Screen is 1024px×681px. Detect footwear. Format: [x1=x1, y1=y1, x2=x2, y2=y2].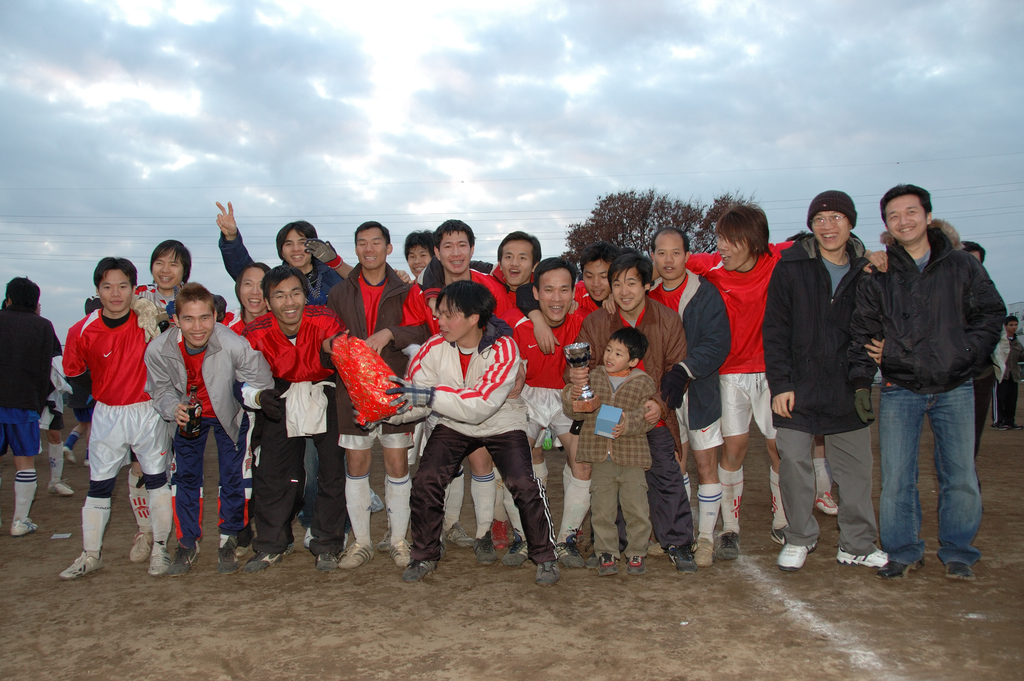
[x1=439, y1=525, x2=477, y2=550].
